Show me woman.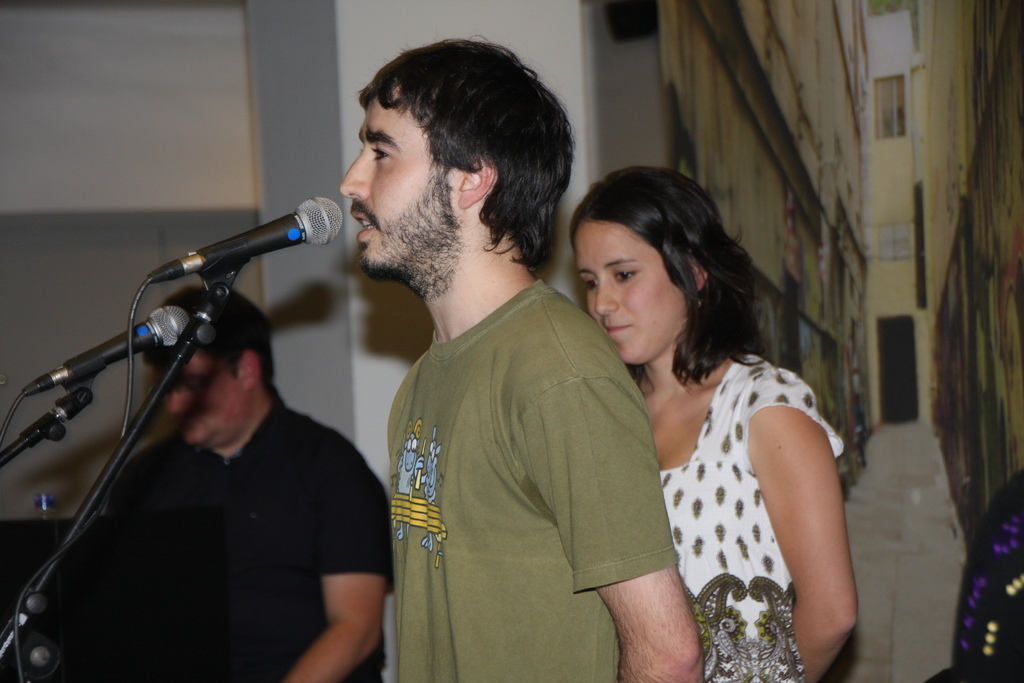
woman is here: [561, 161, 866, 678].
